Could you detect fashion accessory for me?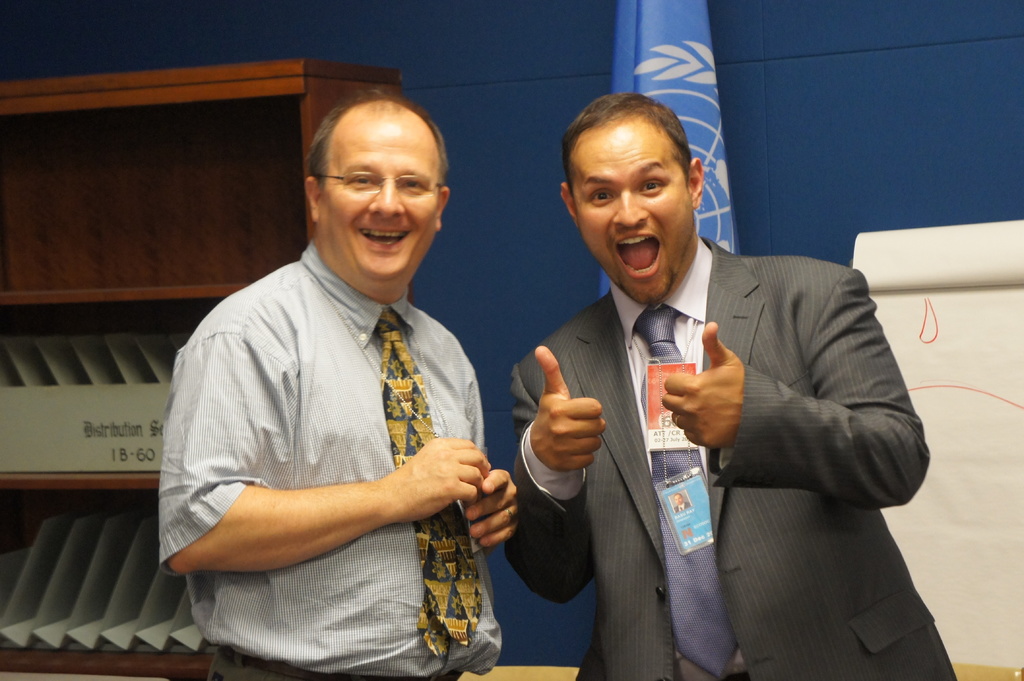
Detection result: <bbox>674, 416, 682, 426</bbox>.
